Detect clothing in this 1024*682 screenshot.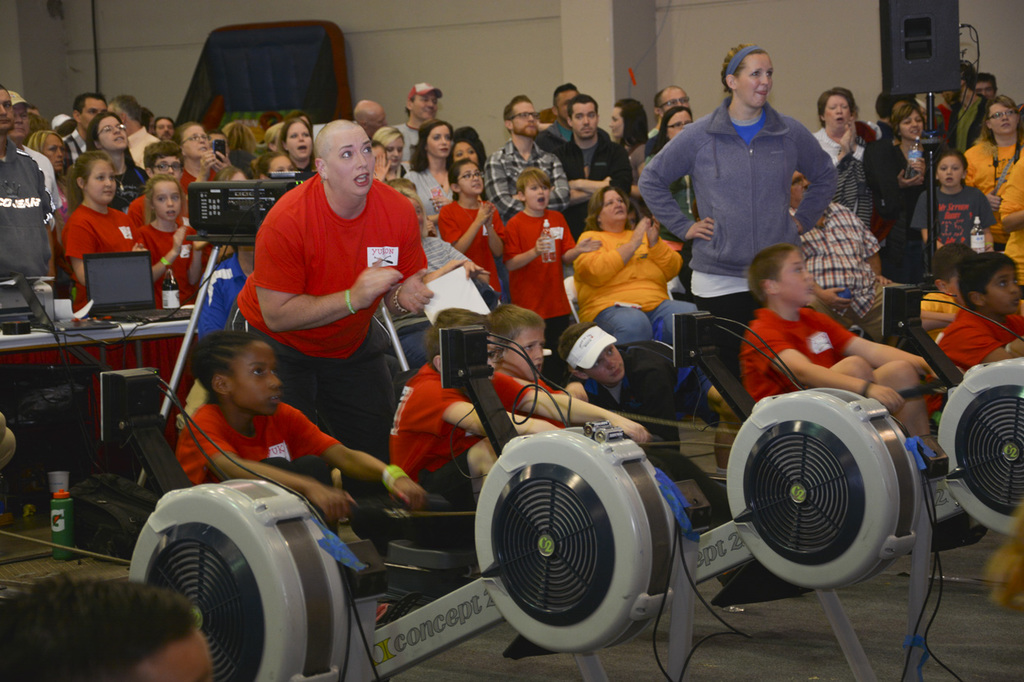
Detection: crop(580, 370, 679, 462).
